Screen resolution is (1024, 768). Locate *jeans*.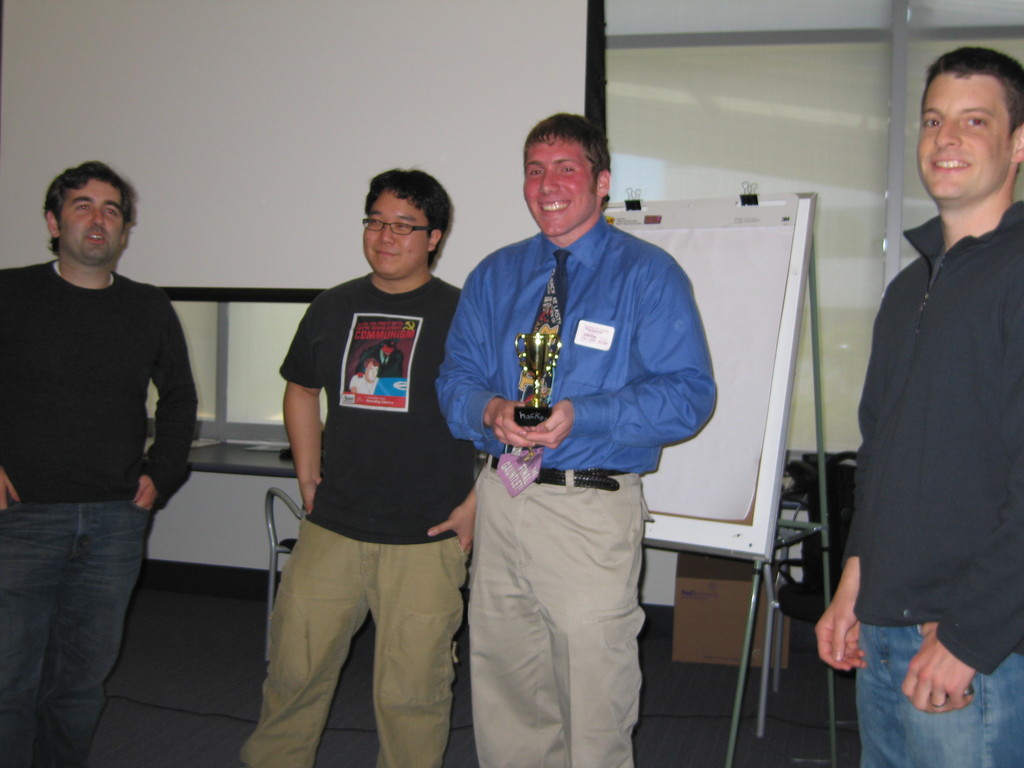
x1=1 y1=508 x2=173 y2=717.
